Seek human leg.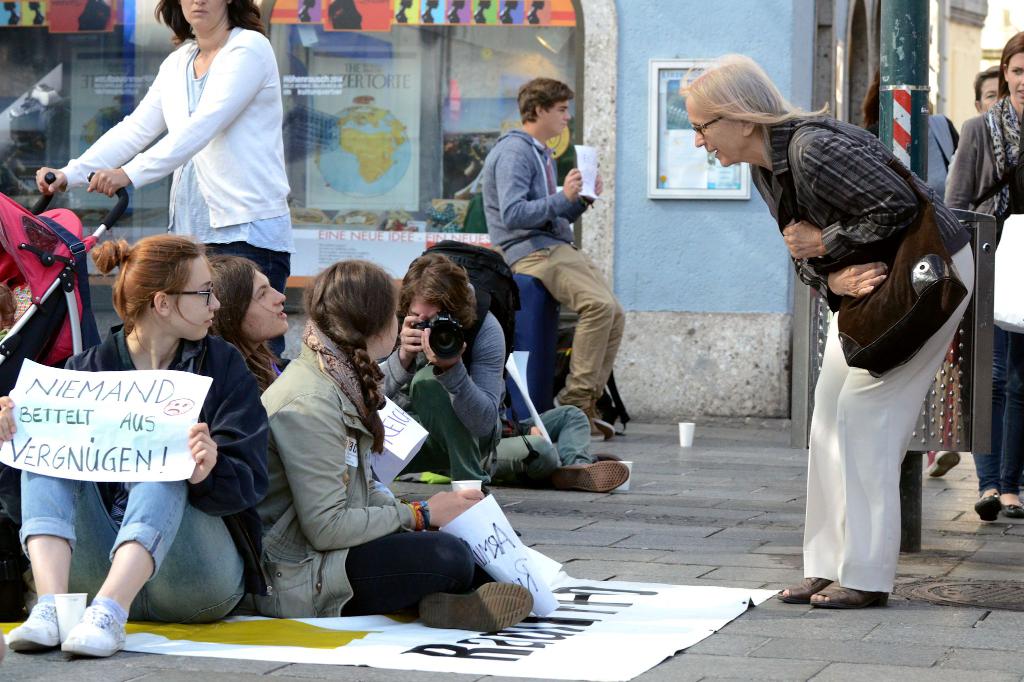
803,227,979,607.
